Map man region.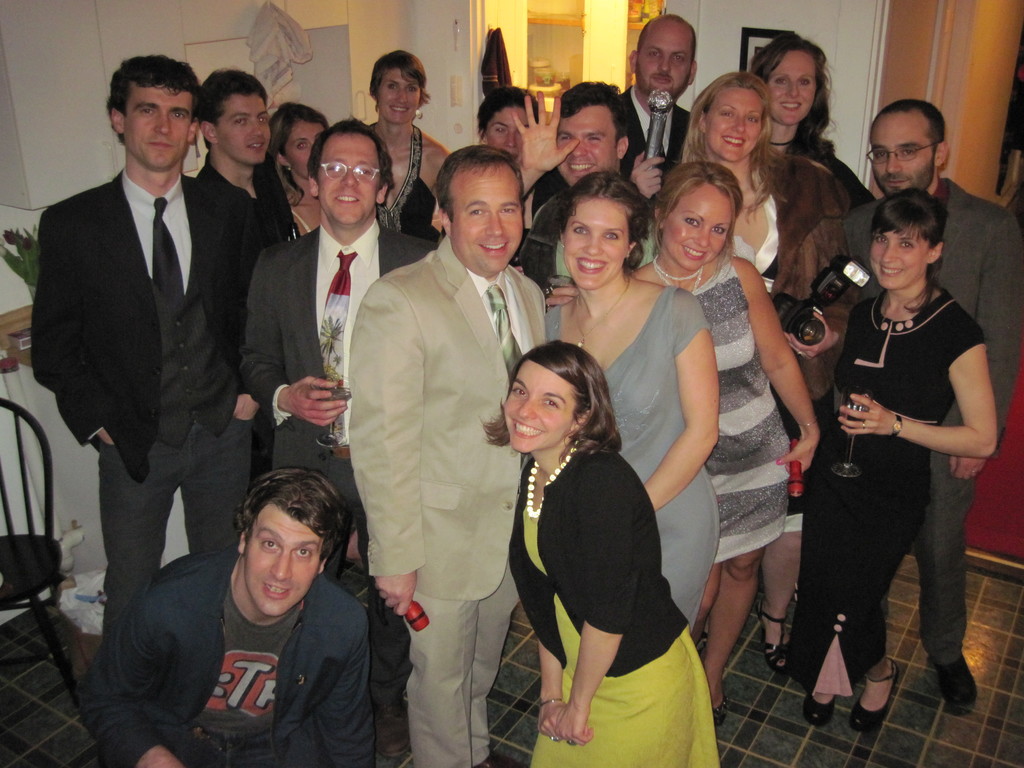
Mapped to region(511, 77, 652, 299).
